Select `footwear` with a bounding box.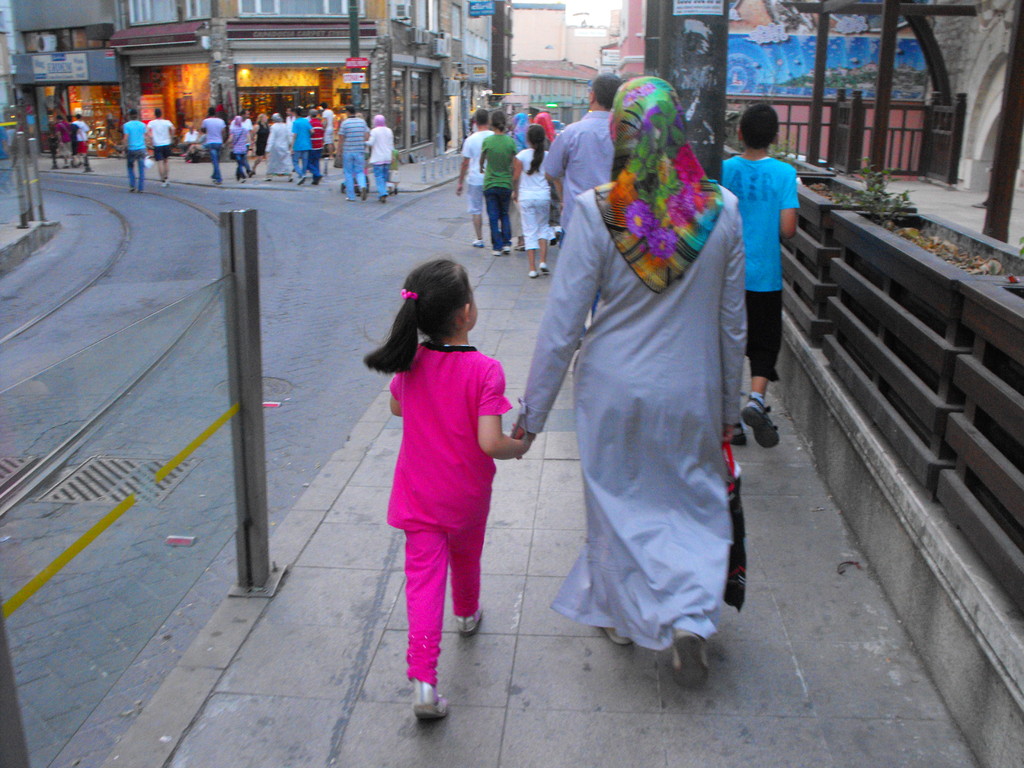
pyautogui.locateOnScreen(539, 262, 546, 273).
